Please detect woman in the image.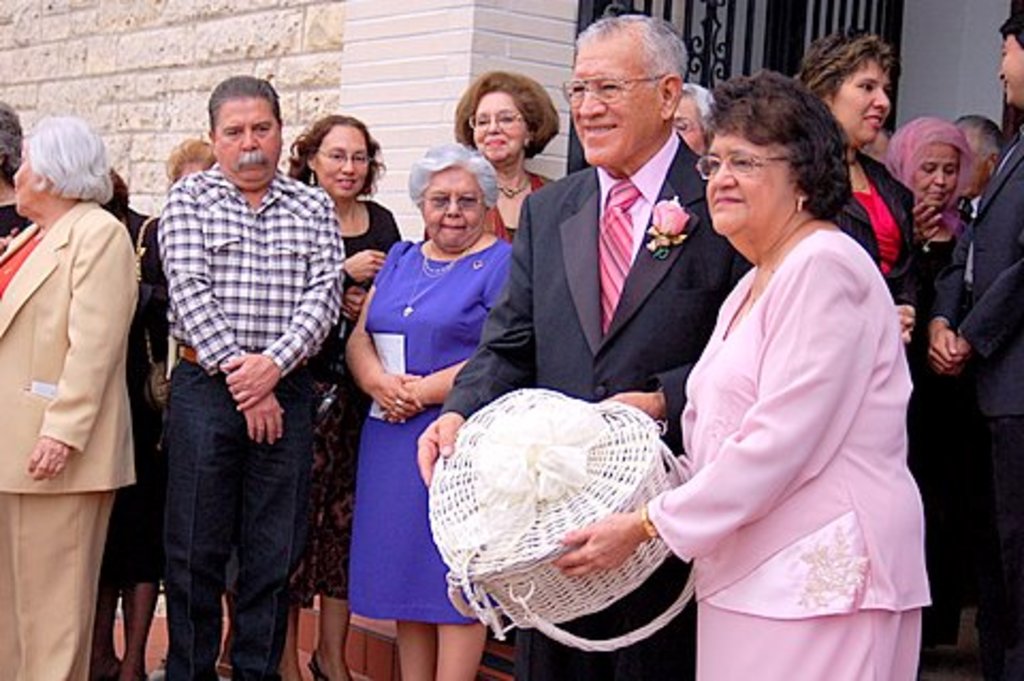
box(791, 28, 915, 333).
